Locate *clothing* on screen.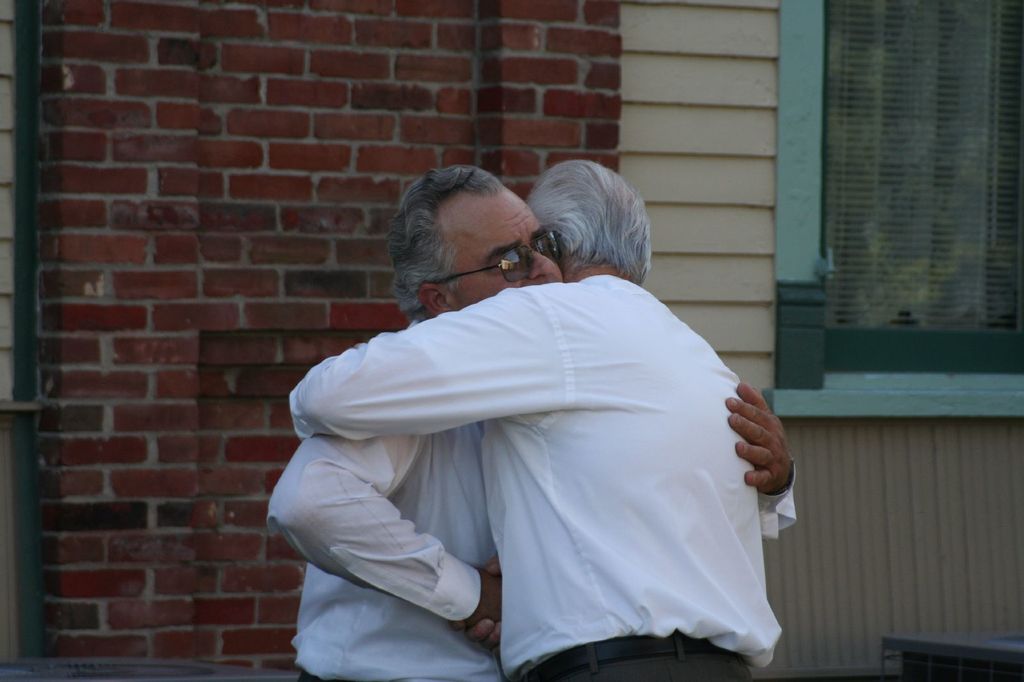
On screen at (left=261, top=317, right=802, bottom=681).
